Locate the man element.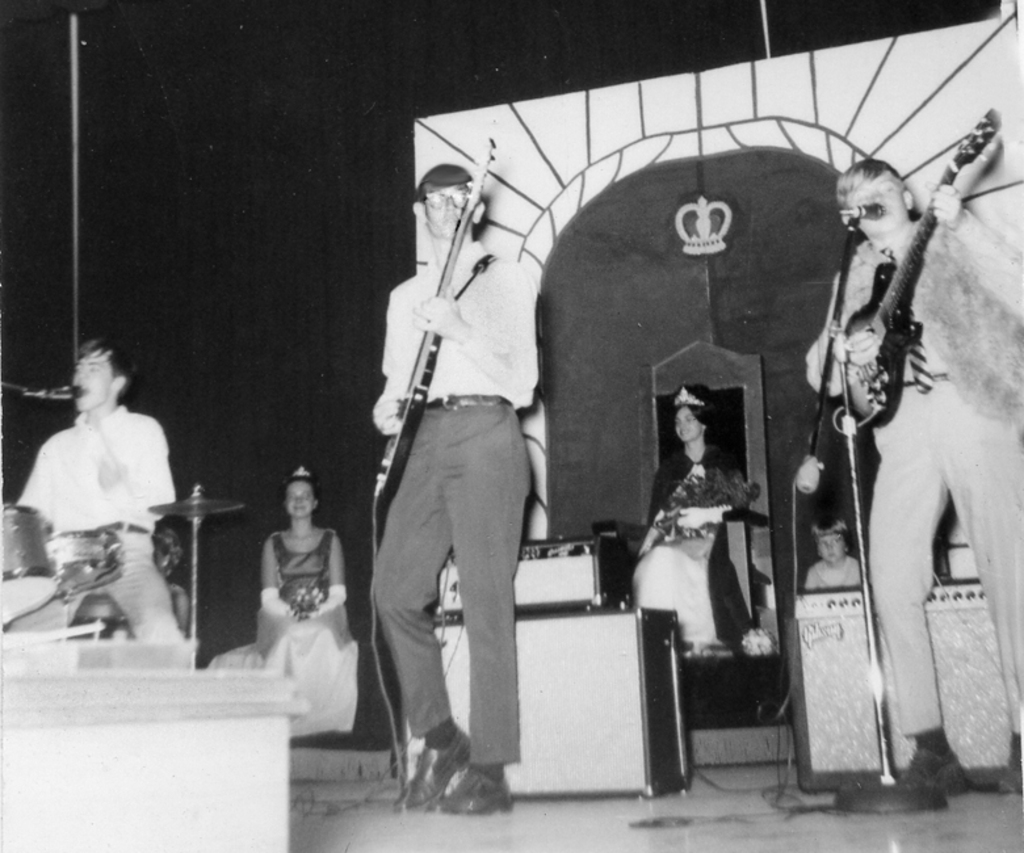
Element bbox: select_region(339, 140, 555, 816).
